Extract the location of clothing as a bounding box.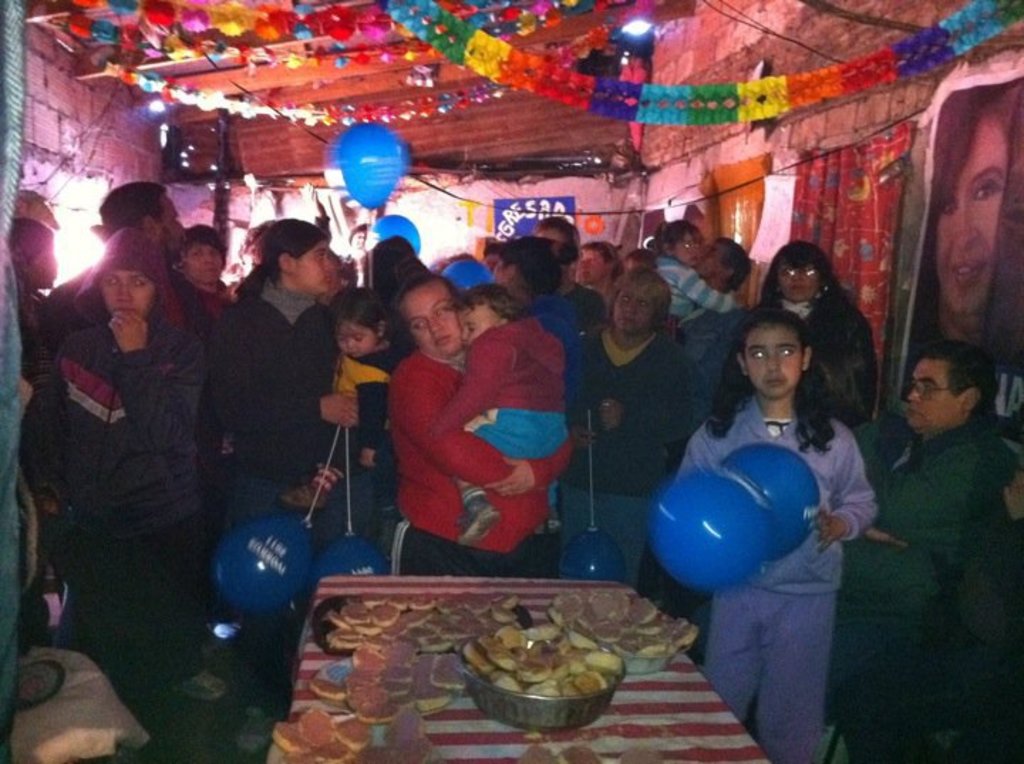
detection(47, 275, 239, 612).
